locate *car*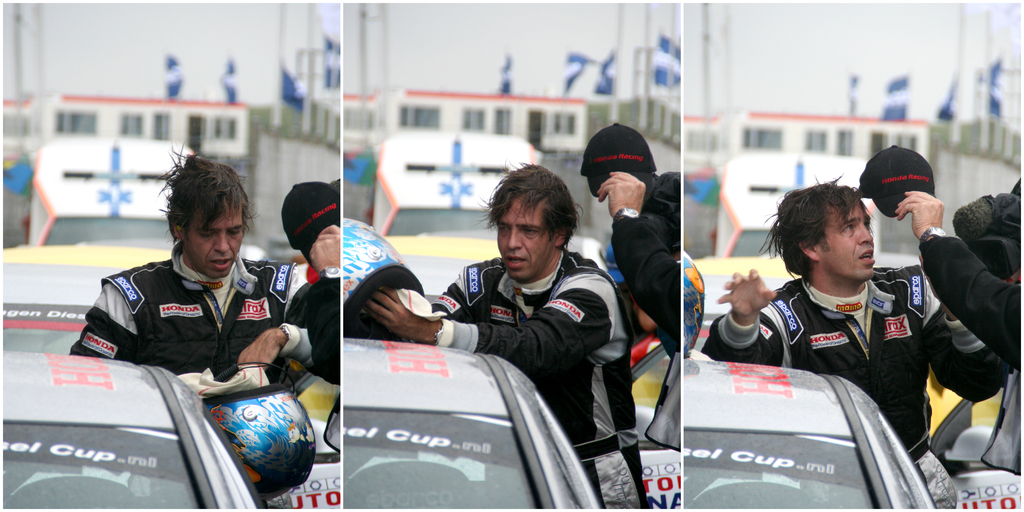
[8,356,266,511]
